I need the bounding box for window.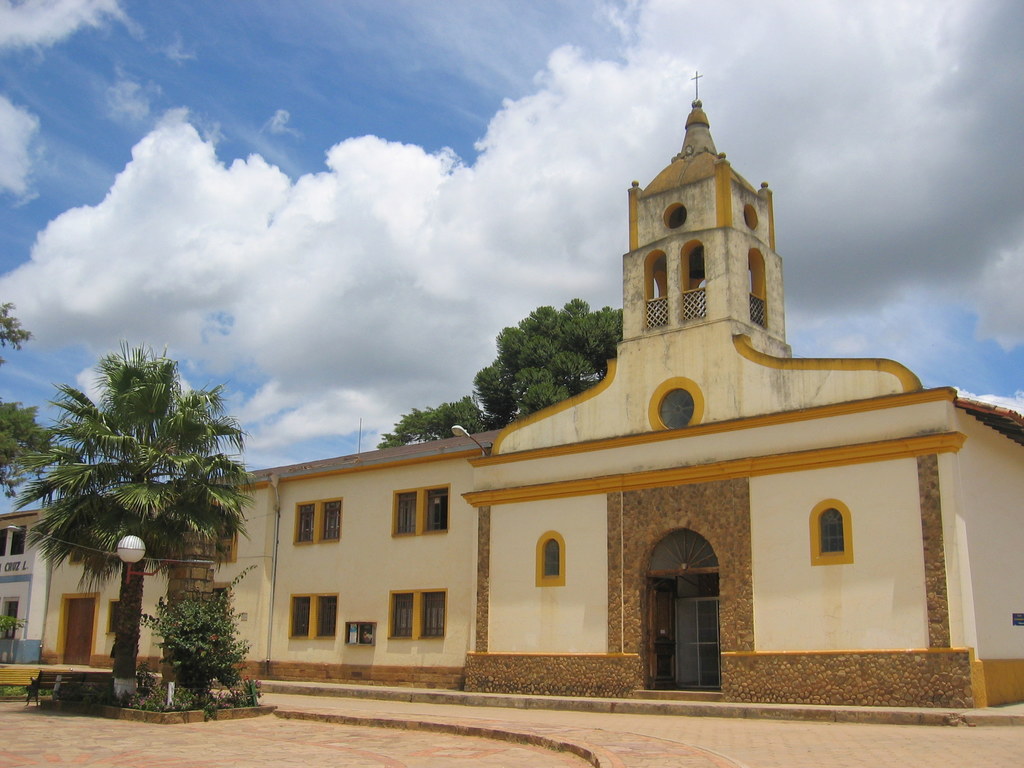
Here it is: l=6, t=531, r=29, b=558.
